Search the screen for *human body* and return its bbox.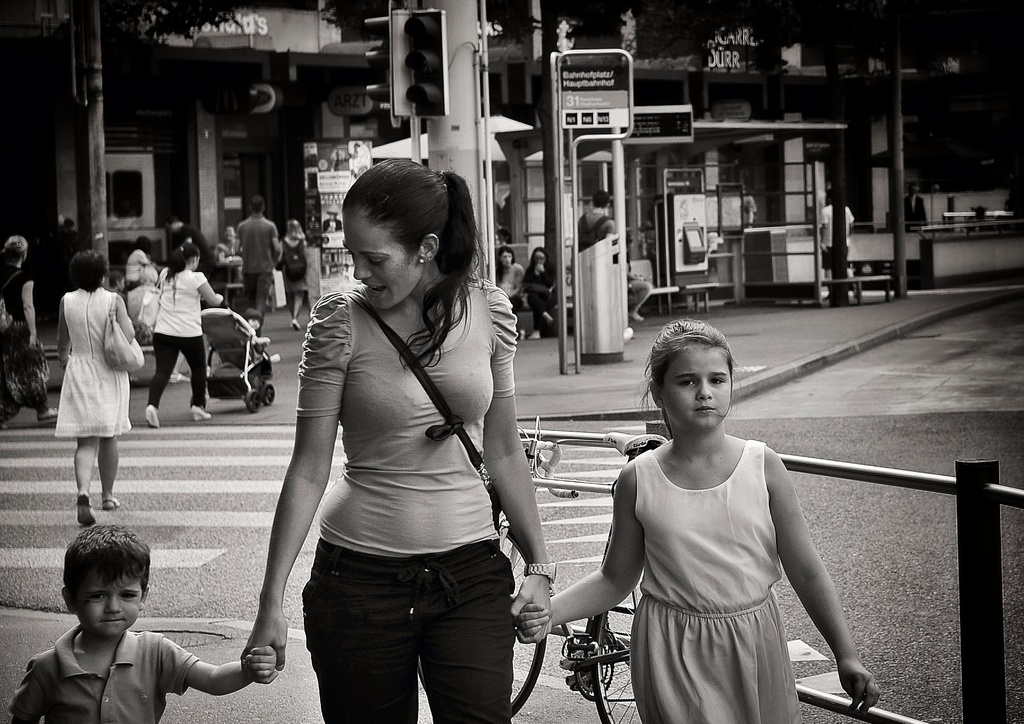
Found: rect(0, 268, 45, 420).
